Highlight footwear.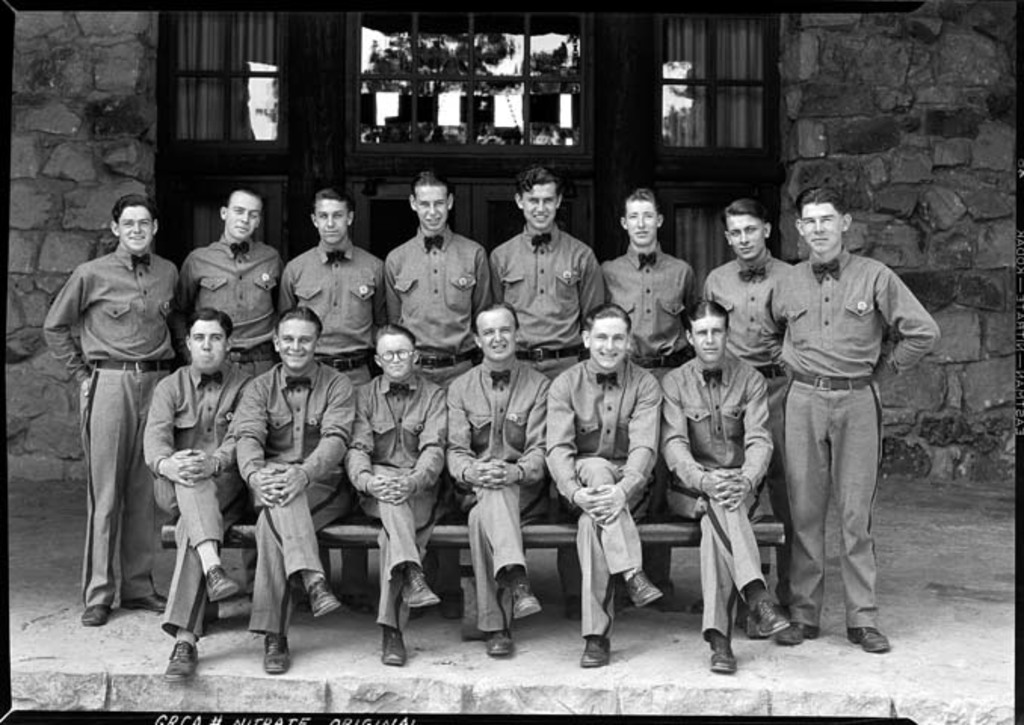
Highlighted region: 578 633 610 671.
